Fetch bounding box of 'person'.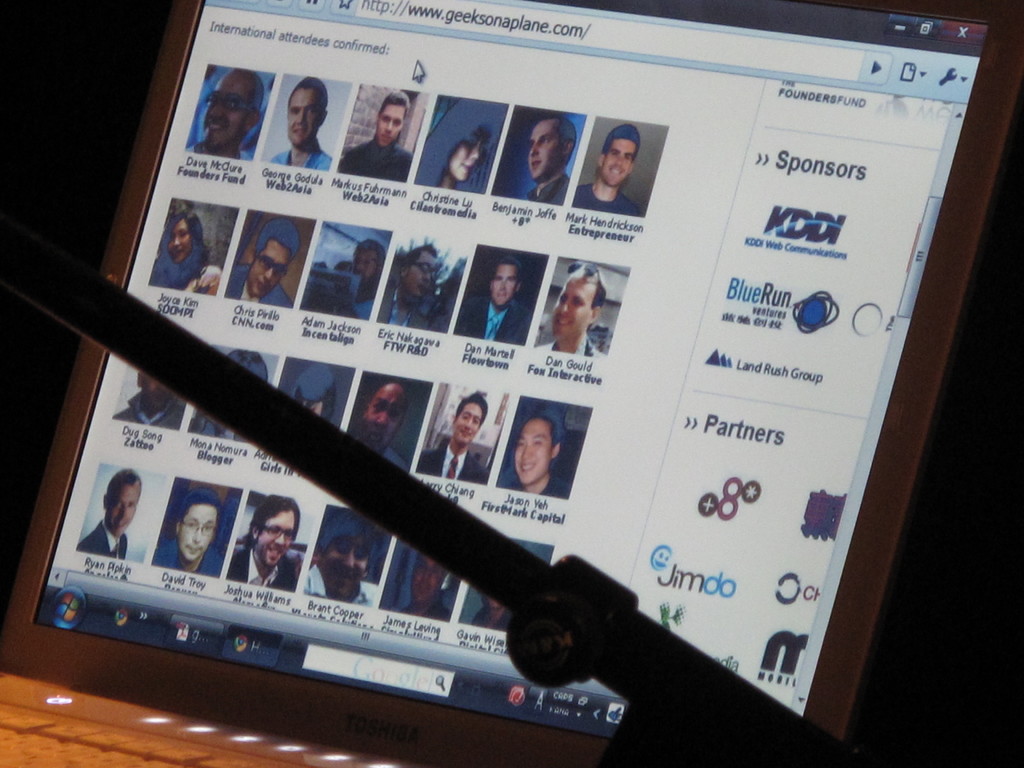
Bbox: [148, 484, 222, 574].
